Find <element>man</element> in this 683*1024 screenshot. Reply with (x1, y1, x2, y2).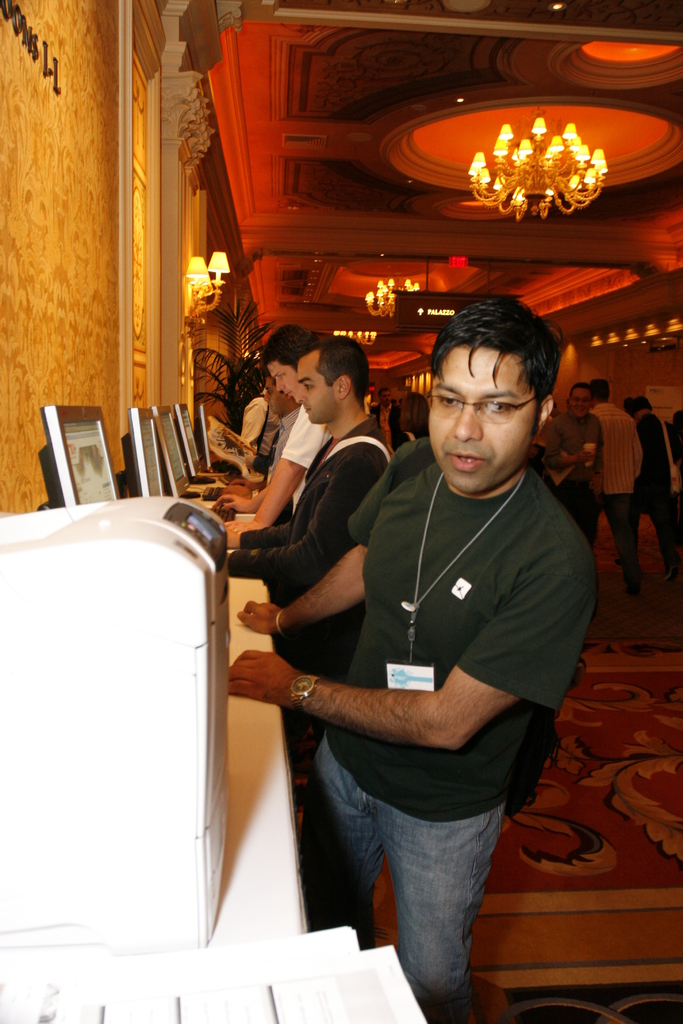
(212, 323, 324, 533).
